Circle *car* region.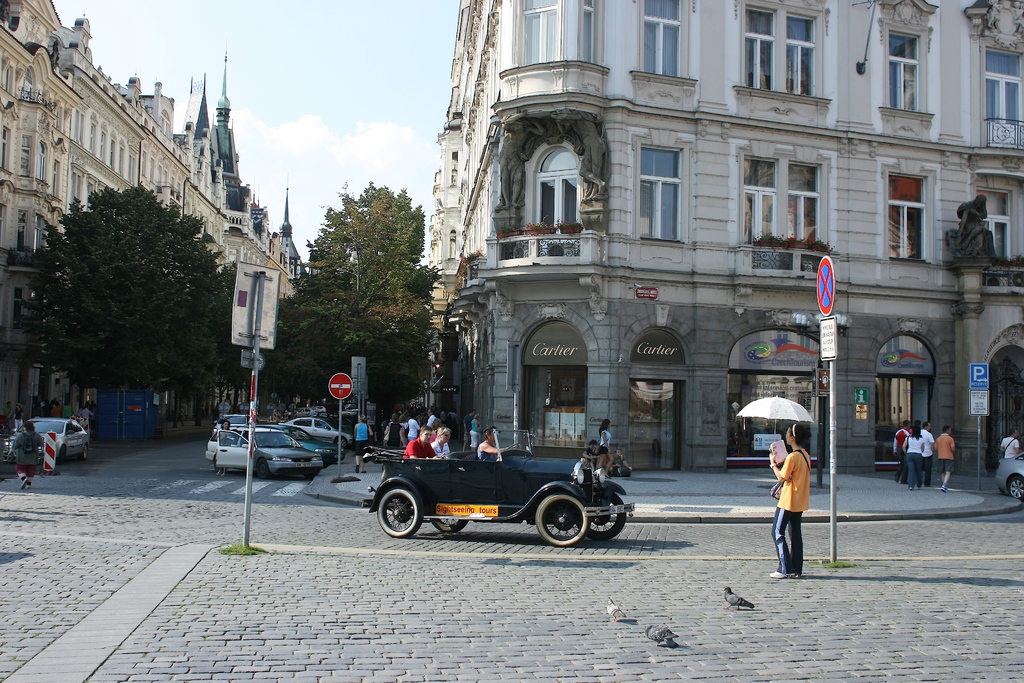
Region: <bbox>352, 424, 640, 548</bbox>.
